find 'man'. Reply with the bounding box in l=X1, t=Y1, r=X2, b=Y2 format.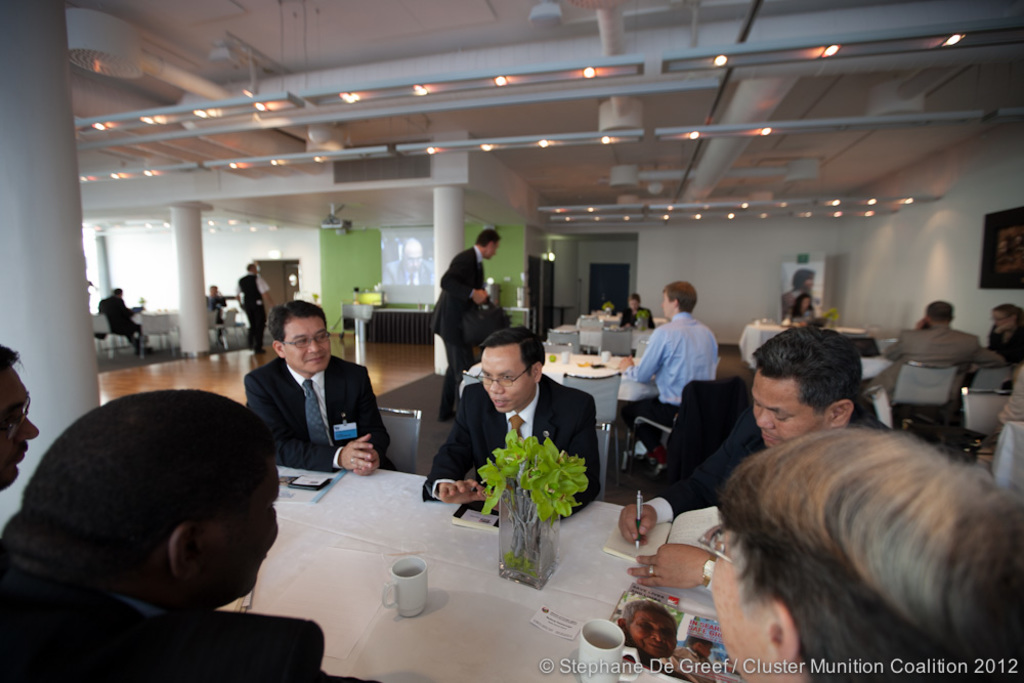
l=0, t=388, r=384, b=682.
